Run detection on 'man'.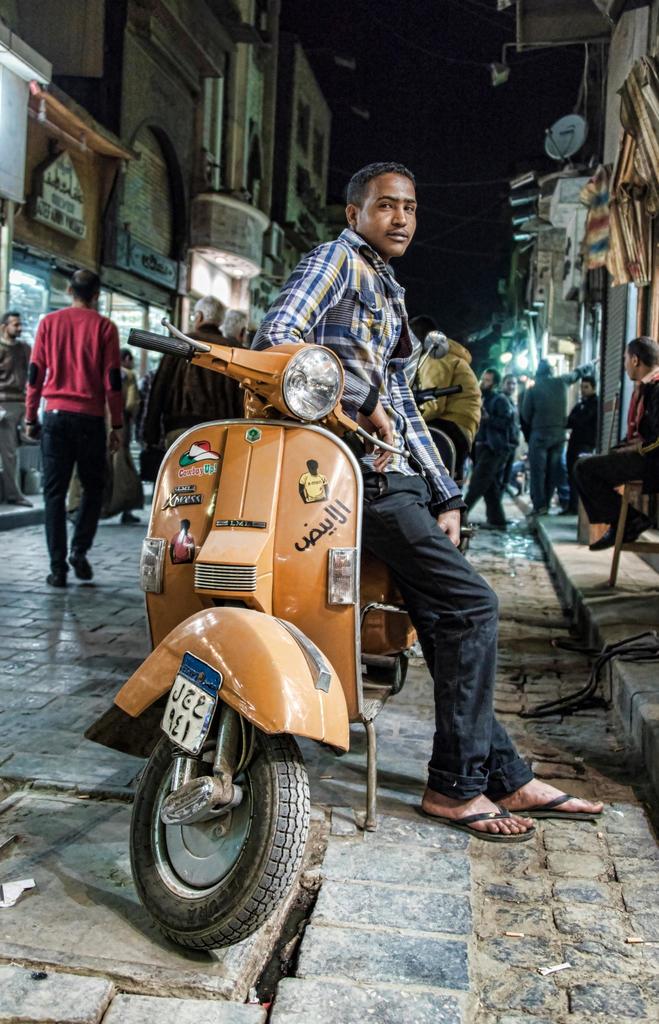
Result: {"x1": 405, "y1": 318, "x2": 478, "y2": 462}.
